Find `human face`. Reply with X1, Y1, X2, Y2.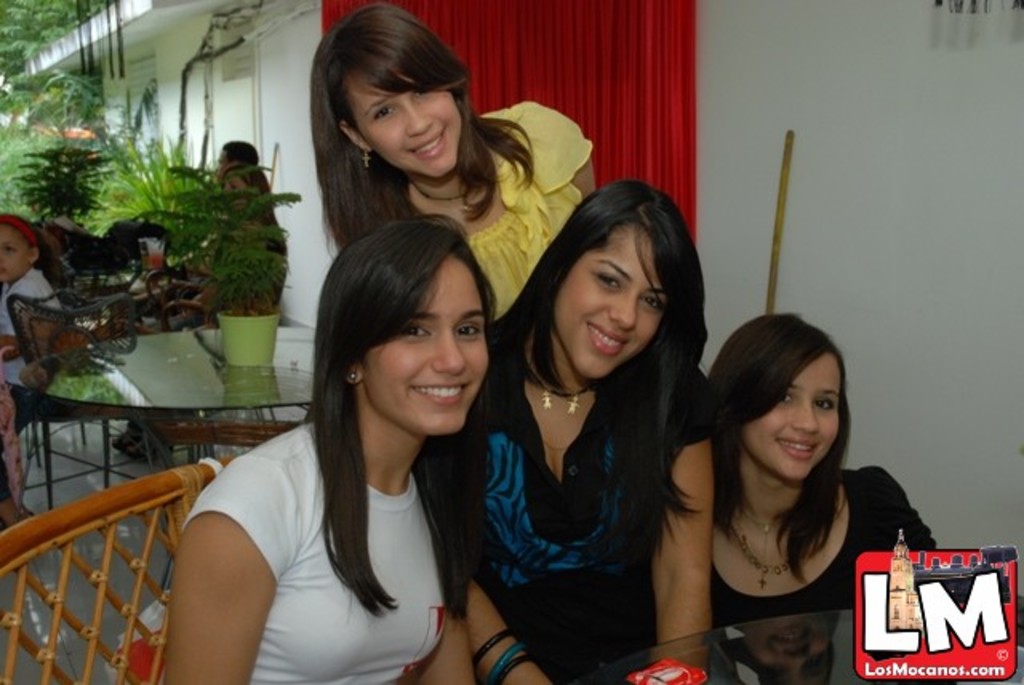
346, 70, 461, 178.
